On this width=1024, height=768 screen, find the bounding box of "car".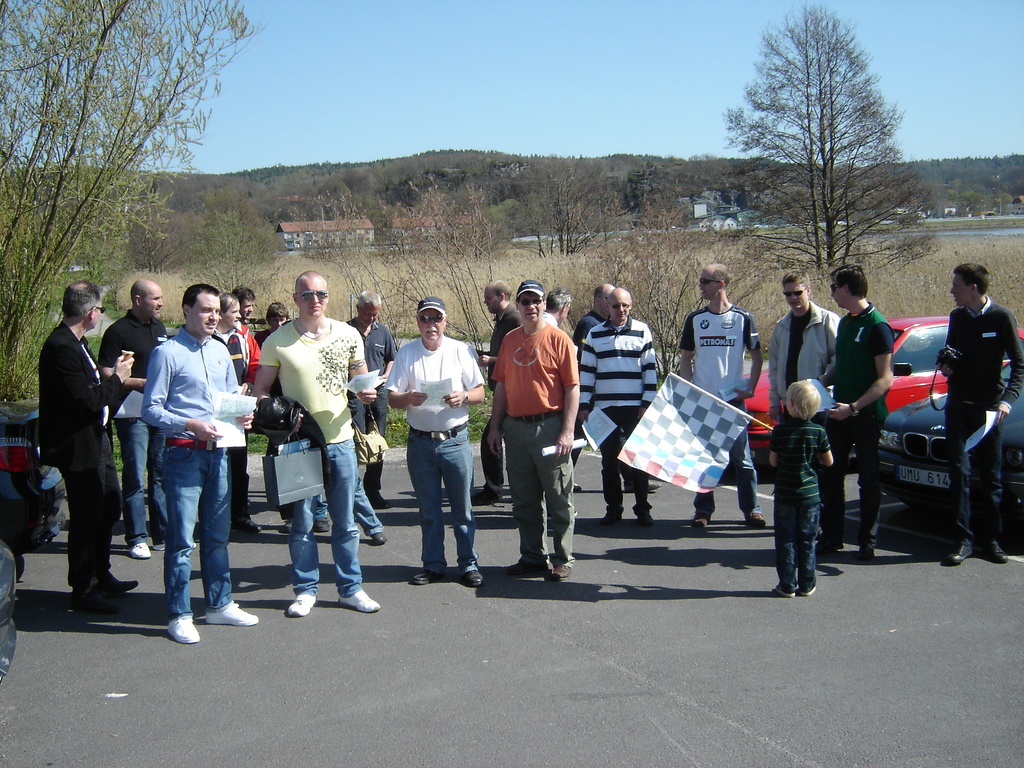
Bounding box: BBox(0, 538, 15, 686).
